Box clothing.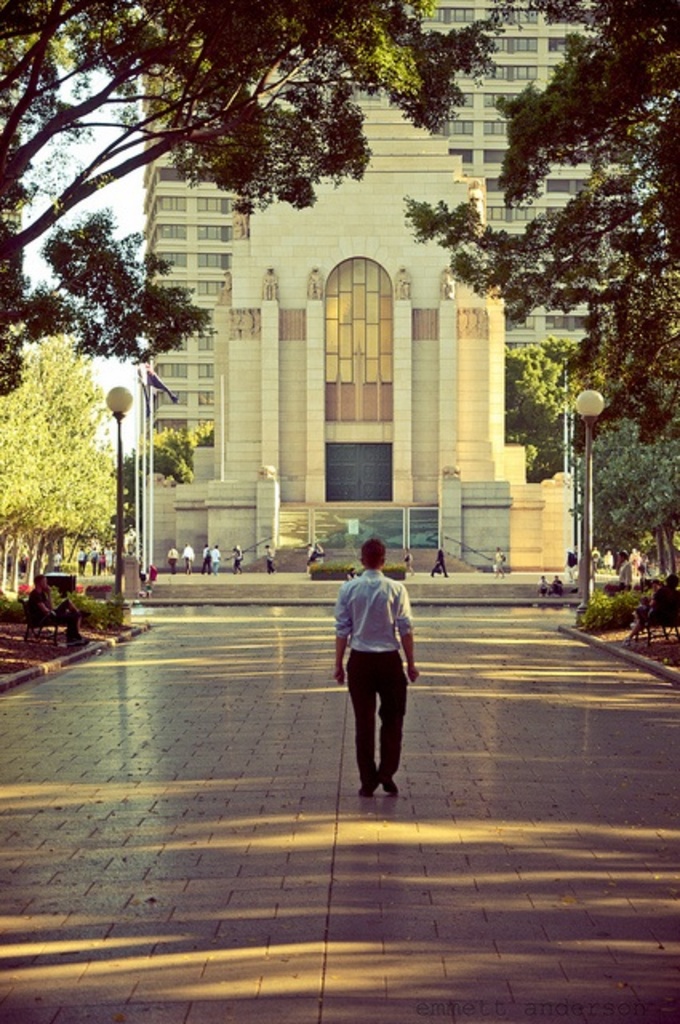
<bbox>96, 554, 104, 573</bbox>.
